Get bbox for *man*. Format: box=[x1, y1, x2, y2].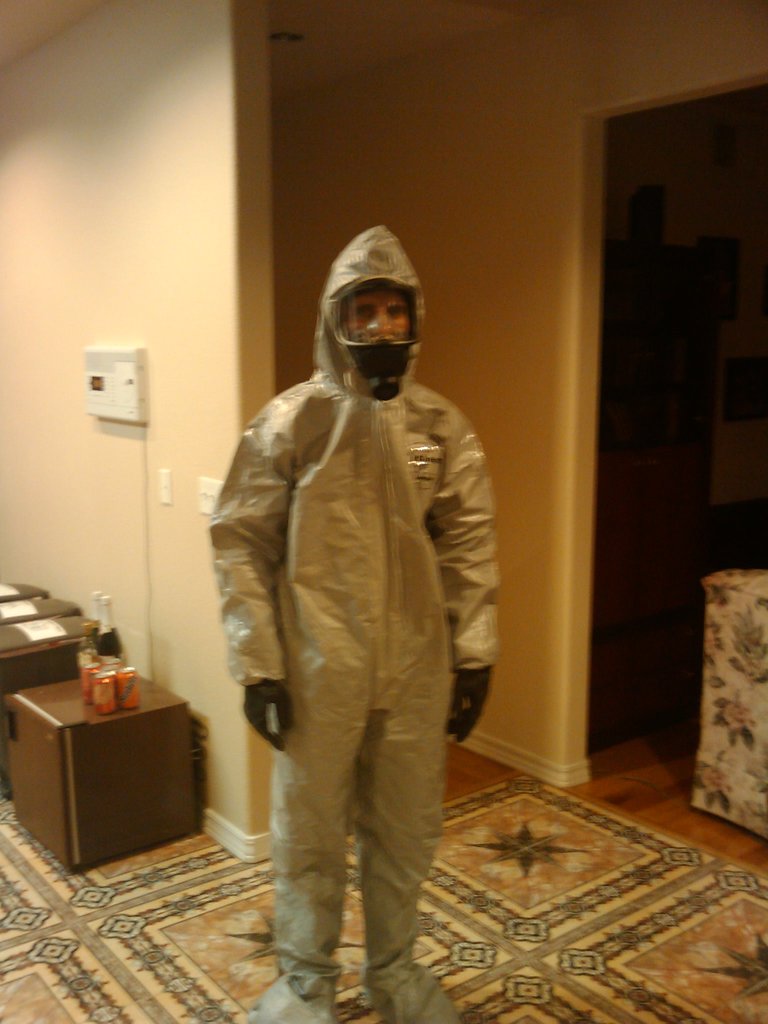
box=[184, 216, 500, 1023].
